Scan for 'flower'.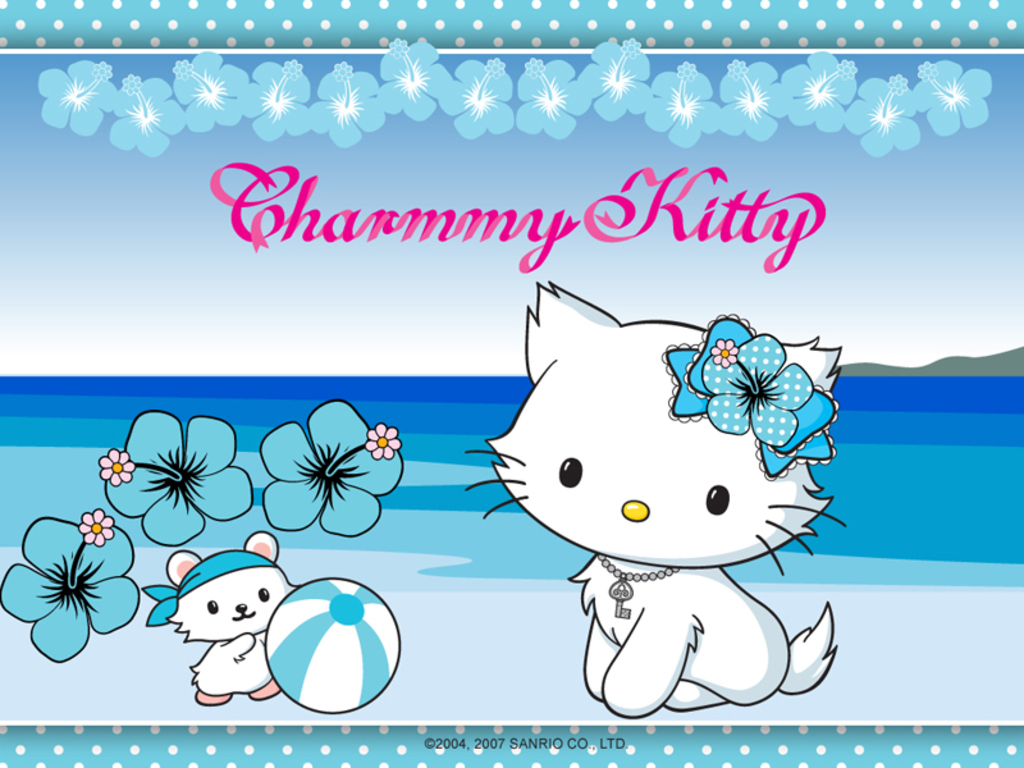
Scan result: left=717, top=59, right=785, bottom=141.
